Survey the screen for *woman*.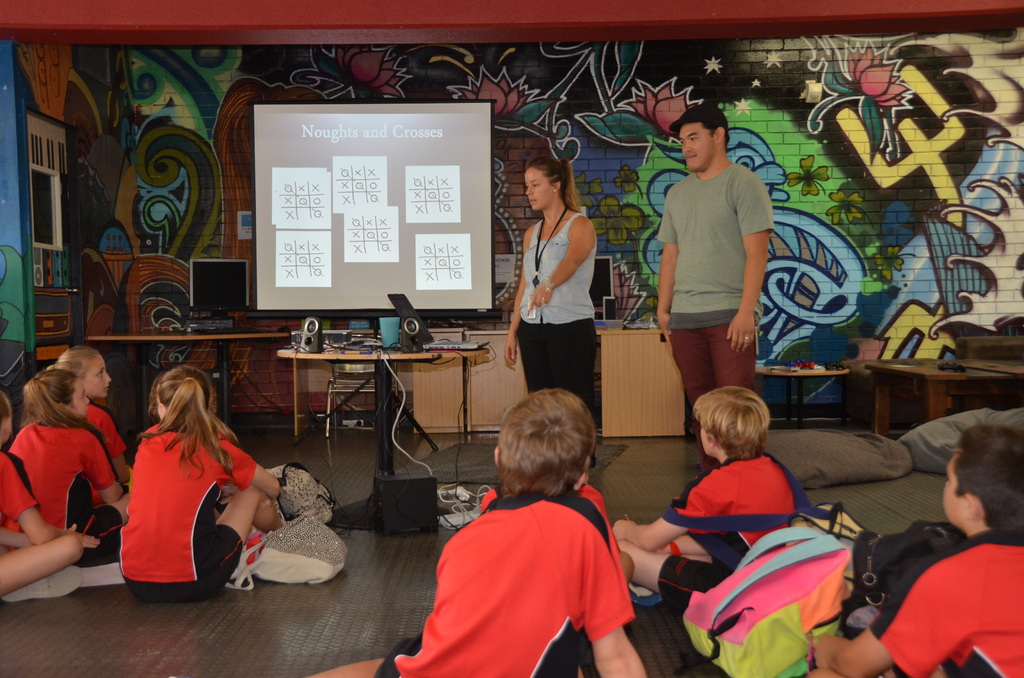
Survey found: {"left": 500, "top": 165, "right": 595, "bottom": 471}.
